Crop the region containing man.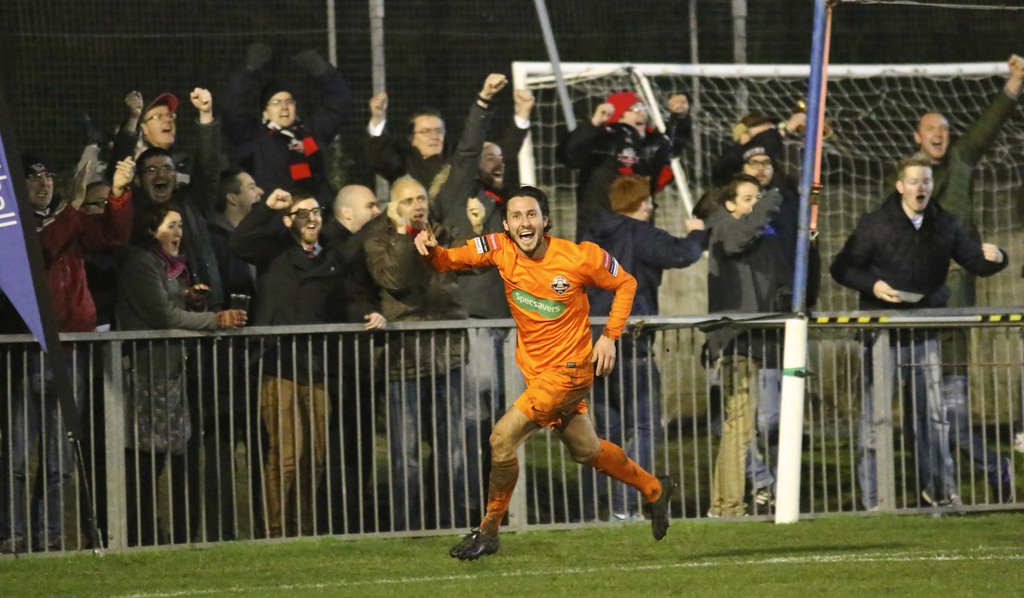
Crop region: 705, 174, 793, 519.
